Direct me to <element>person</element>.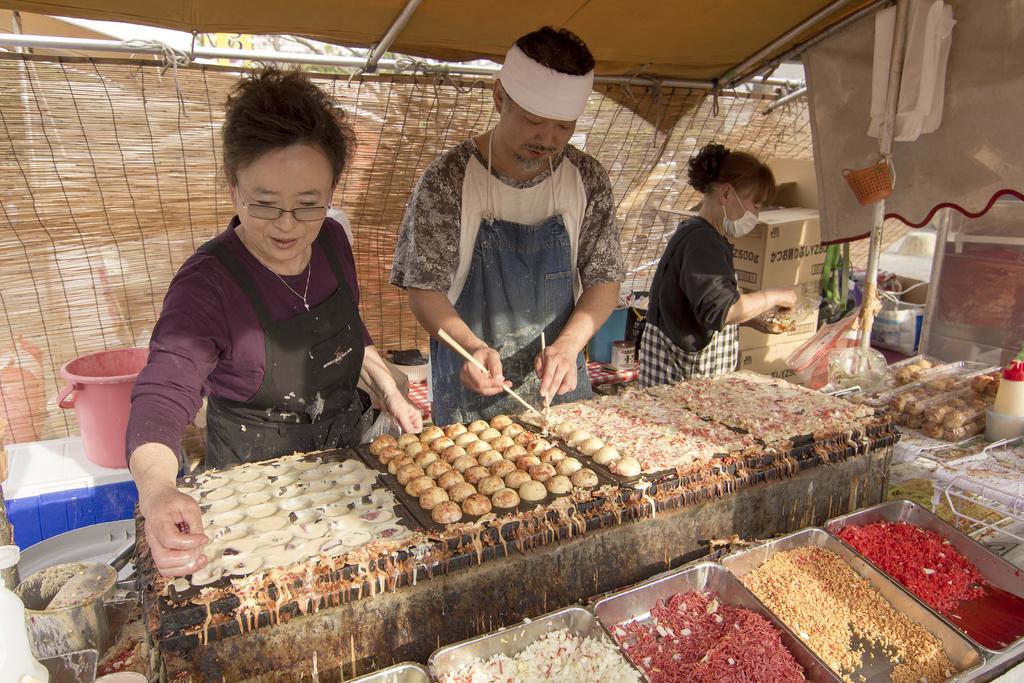
Direction: bbox=[393, 17, 624, 466].
